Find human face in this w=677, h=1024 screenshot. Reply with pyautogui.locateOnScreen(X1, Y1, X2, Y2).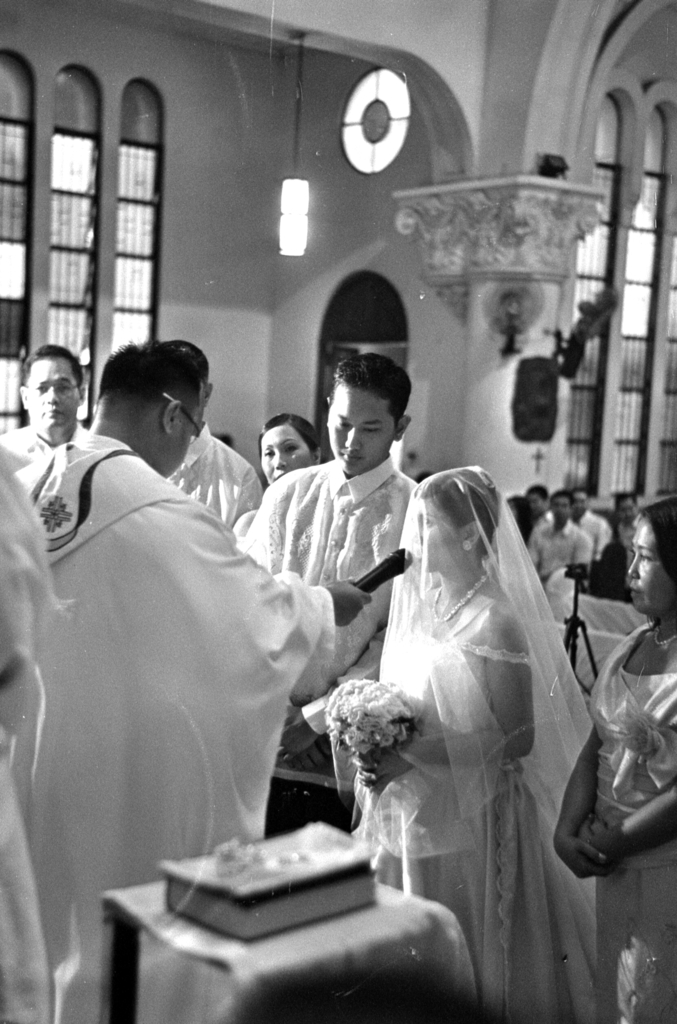
pyautogui.locateOnScreen(22, 360, 77, 433).
